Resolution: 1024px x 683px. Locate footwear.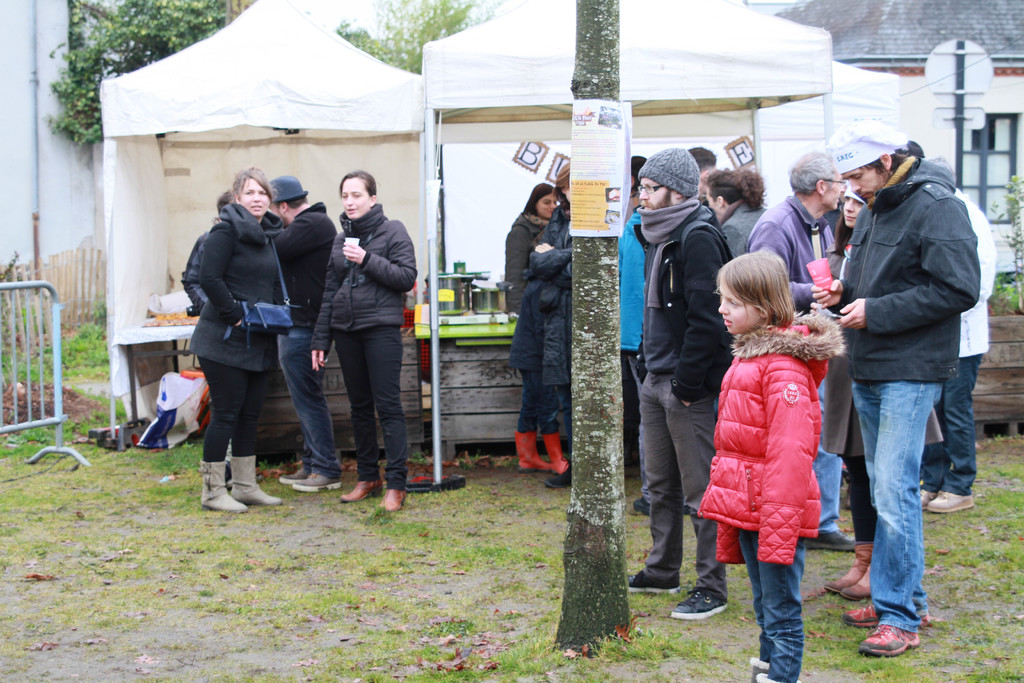
(628,564,678,596).
